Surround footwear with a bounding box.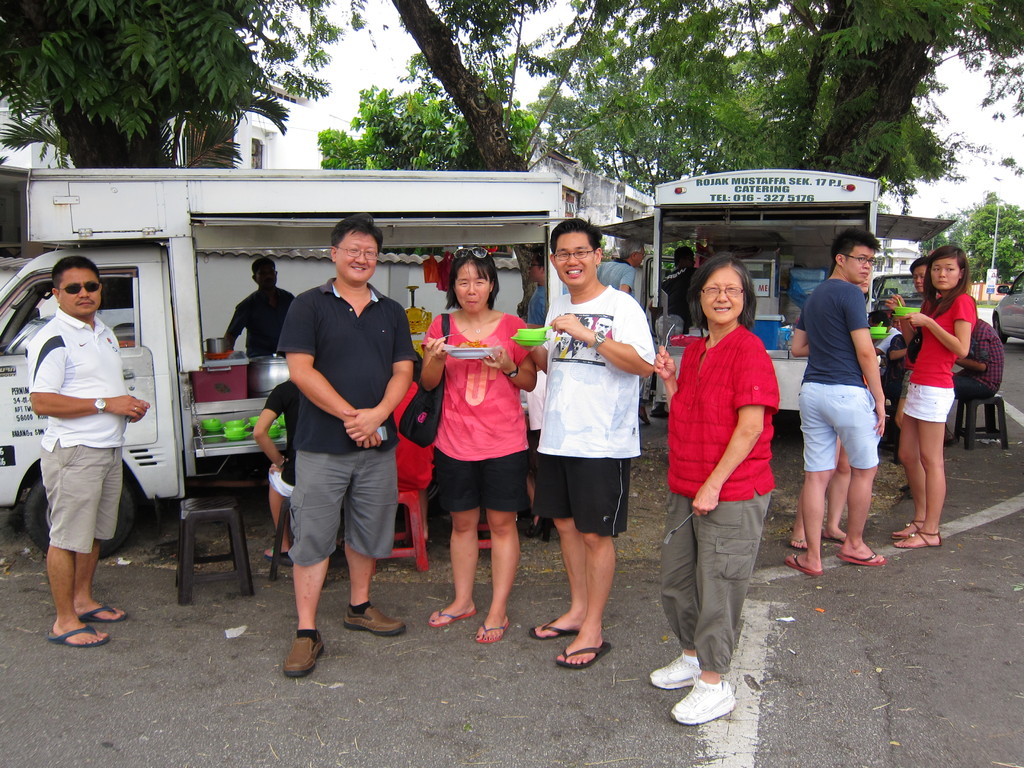
select_region(476, 618, 513, 645).
